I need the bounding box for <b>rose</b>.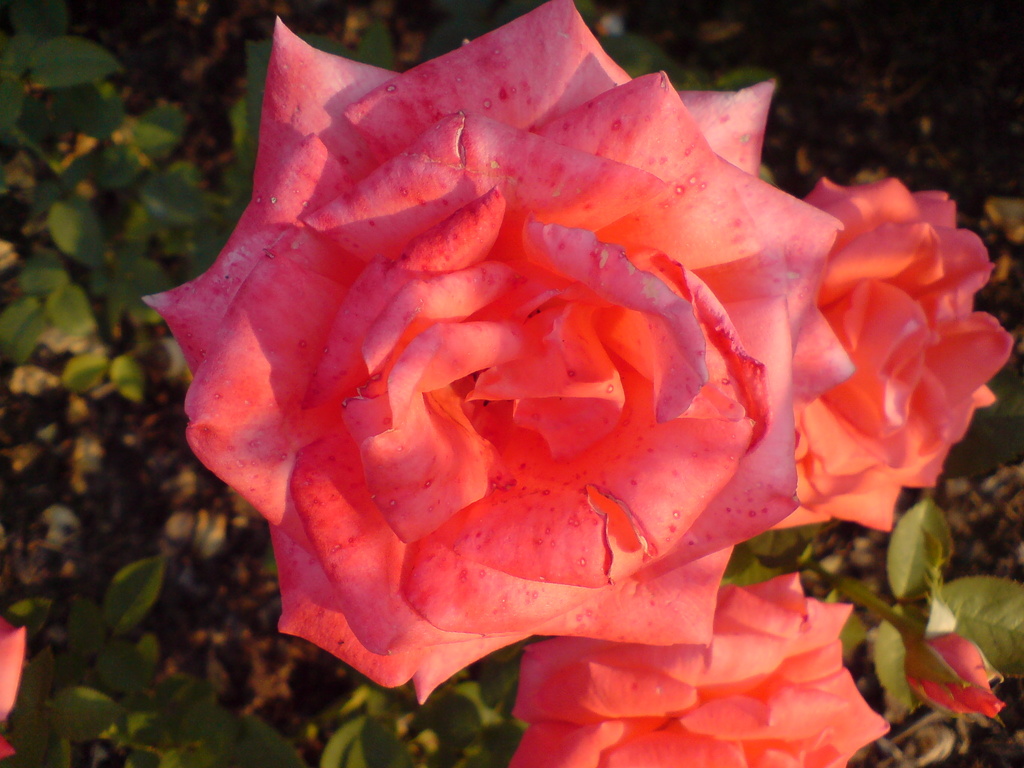
Here it is: 765/179/1019/532.
